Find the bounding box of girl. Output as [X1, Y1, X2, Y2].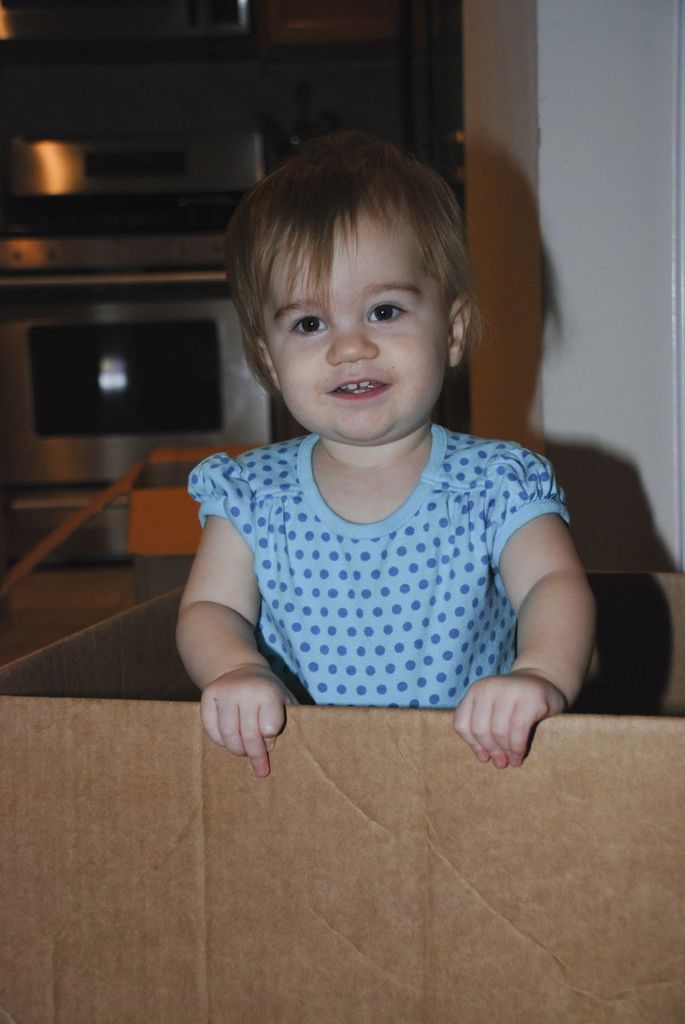
[174, 134, 595, 778].
